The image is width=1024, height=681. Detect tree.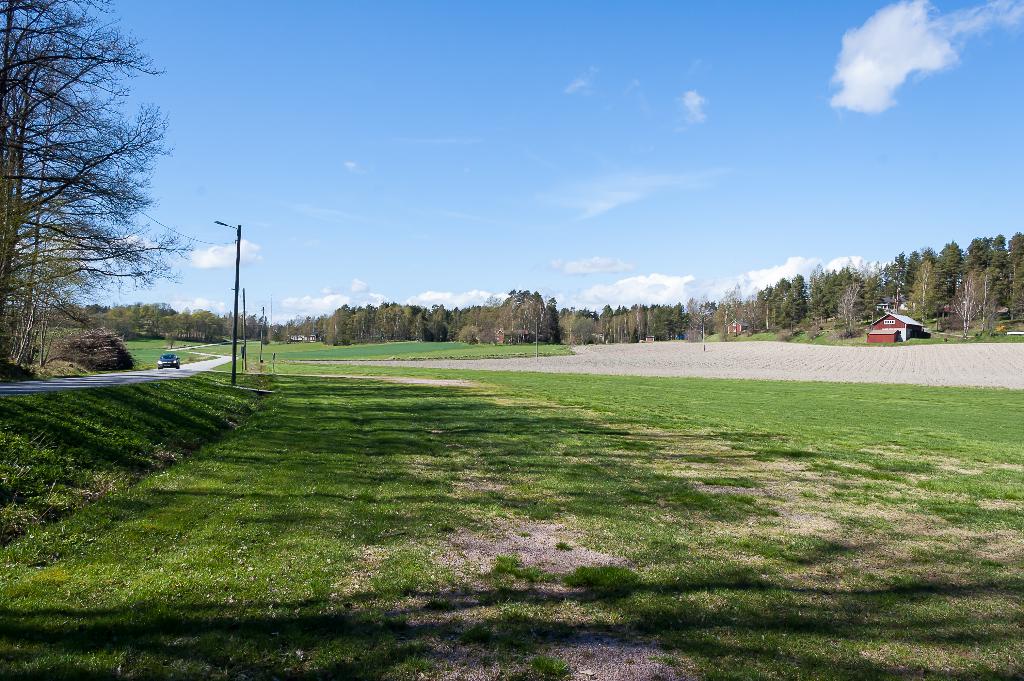
Detection: 218:310:271:339.
